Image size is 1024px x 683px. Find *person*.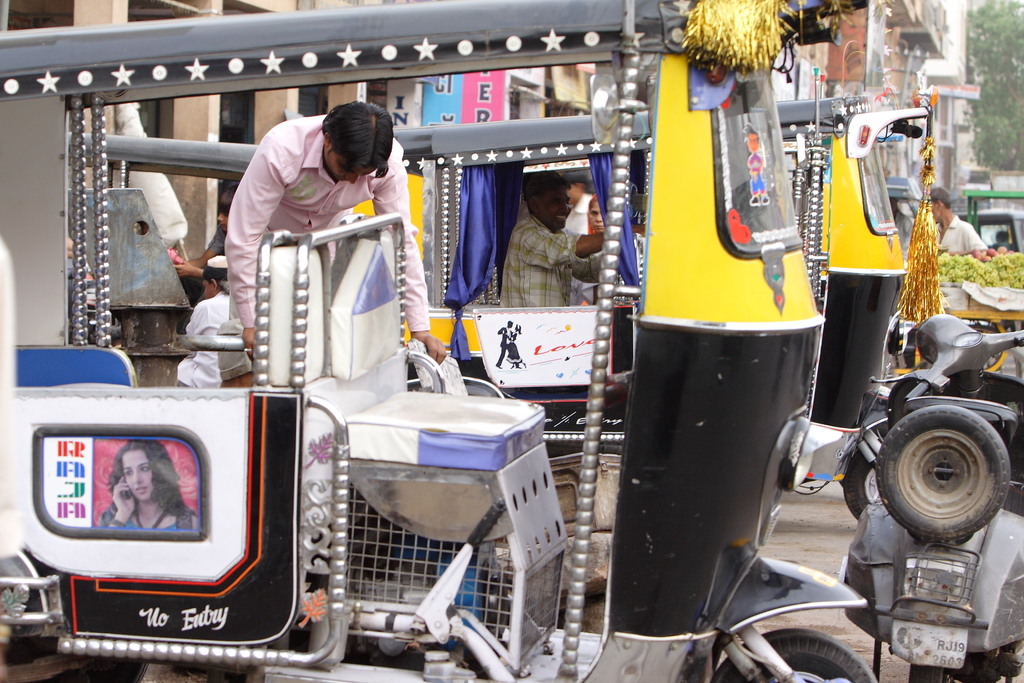
pyautogui.locateOnScreen(742, 124, 771, 210).
